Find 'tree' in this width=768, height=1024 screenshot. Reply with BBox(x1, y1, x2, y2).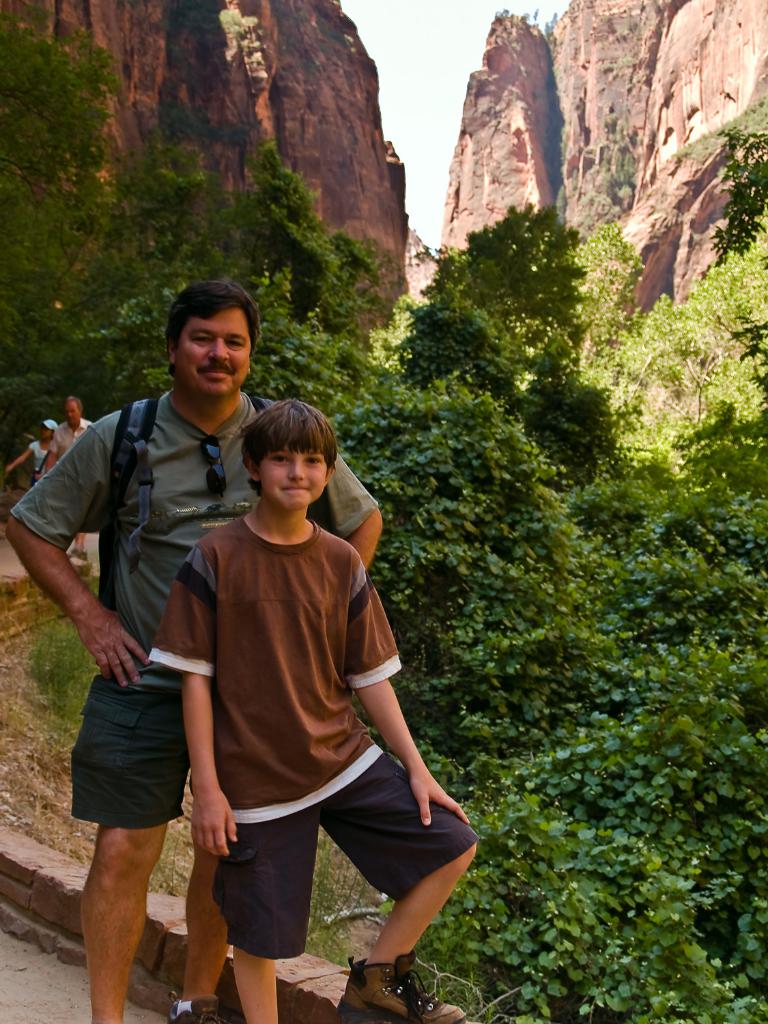
BBox(3, 17, 94, 459).
